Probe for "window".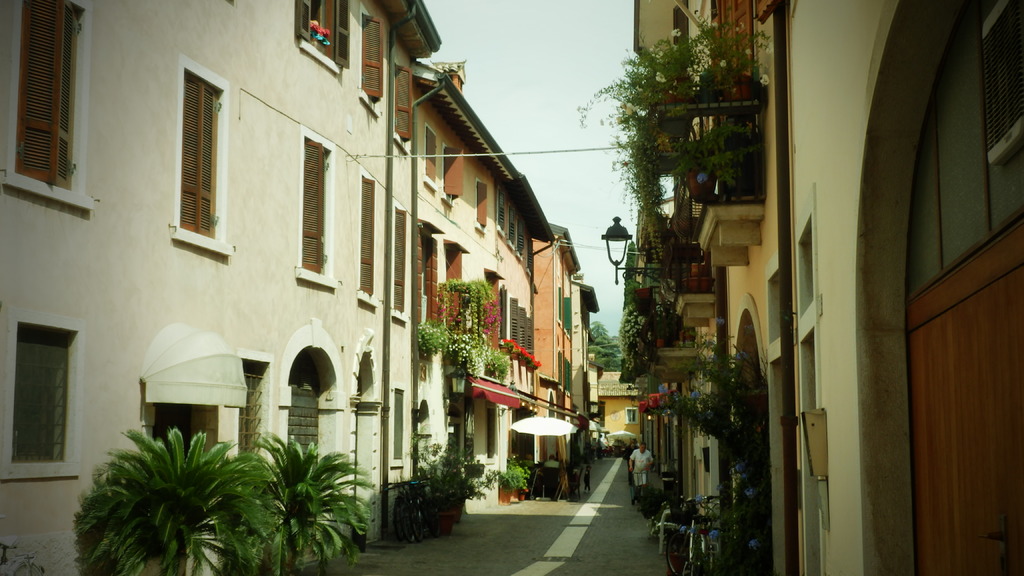
Probe result: bbox(364, 15, 387, 120).
